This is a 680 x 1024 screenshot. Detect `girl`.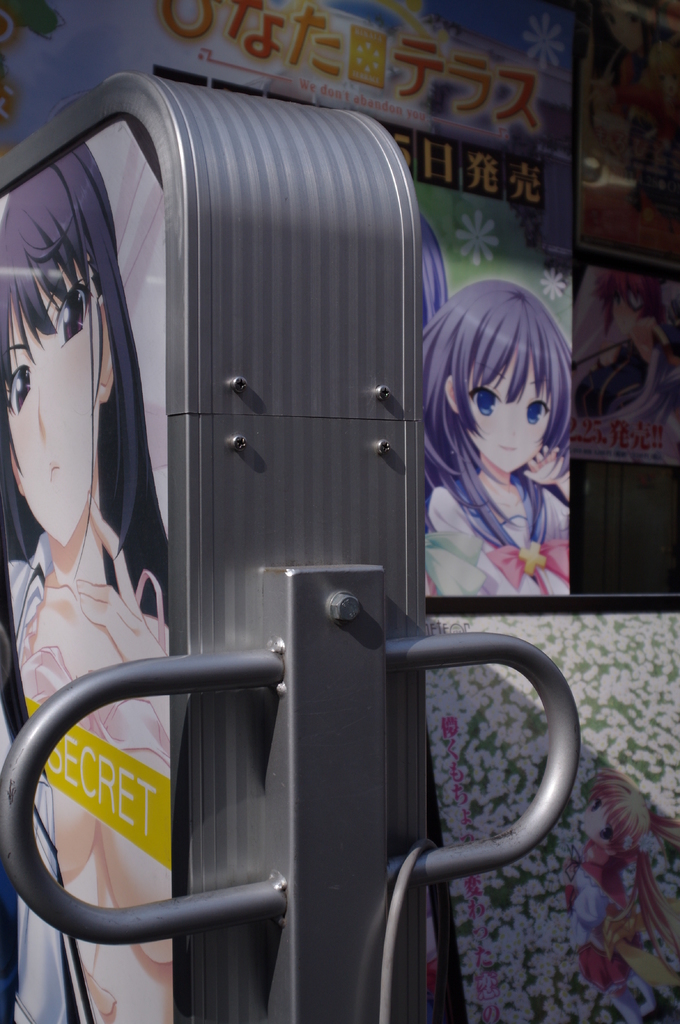
x1=423, y1=275, x2=567, y2=600.
